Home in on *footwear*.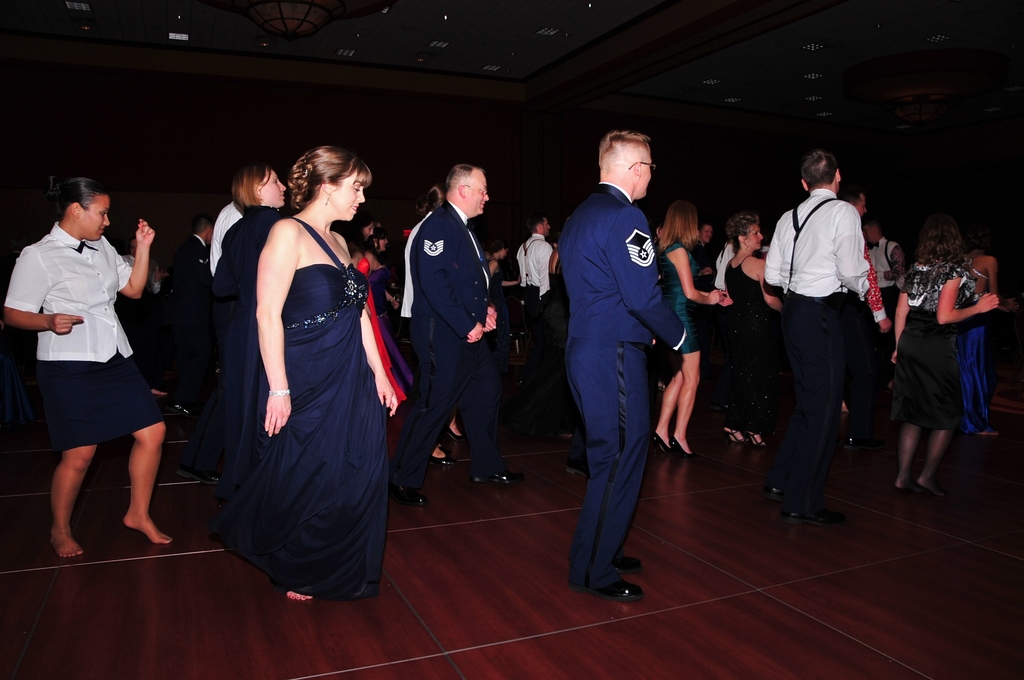
Homed in at x1=562, y1=448, x2=591, y2=478.
